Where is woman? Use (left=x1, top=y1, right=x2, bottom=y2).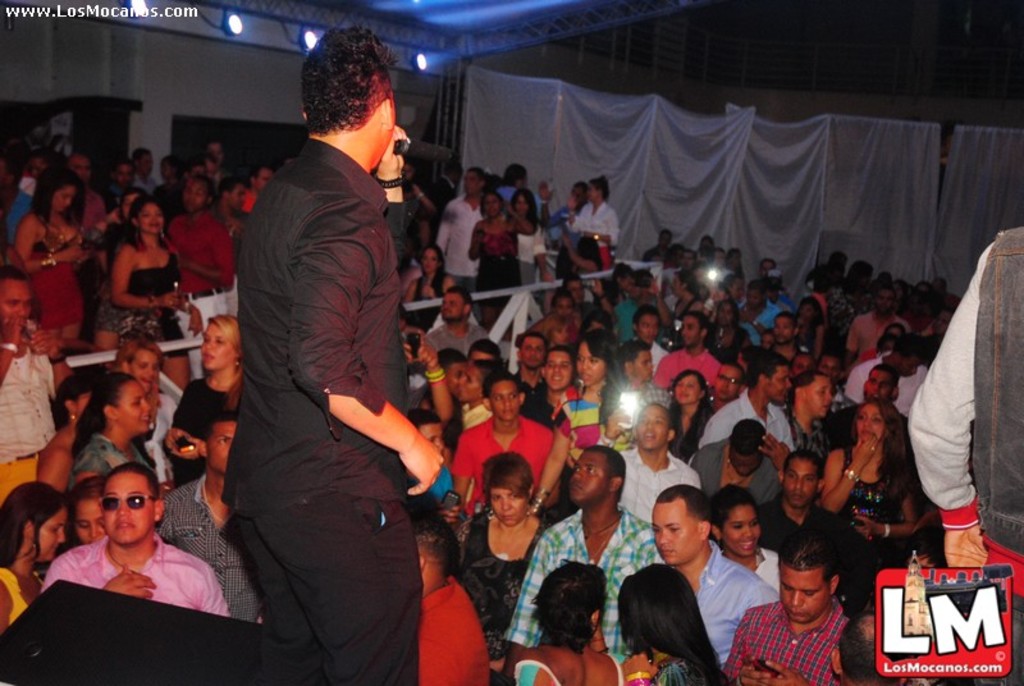
(left=708, top=485, right=786, bottom=596).
